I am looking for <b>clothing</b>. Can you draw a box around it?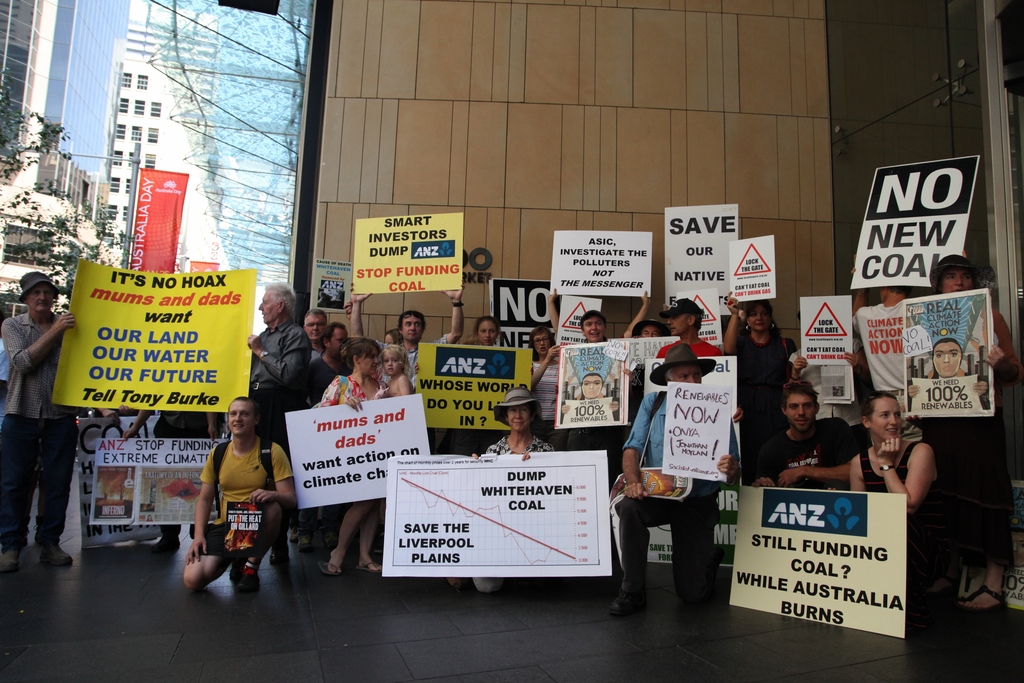
Sure, the bounding box is [x1=612, y1=392, x2=738, y2=604].
